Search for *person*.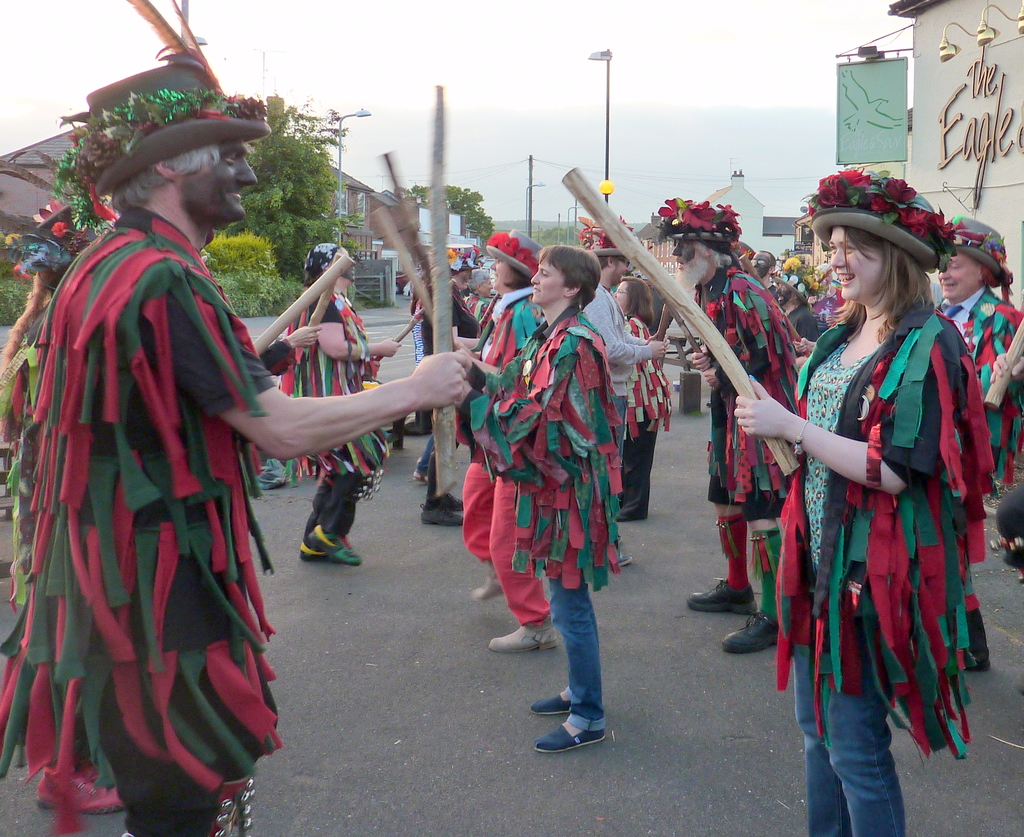
Found at BBox(749, 248, 777, 296).
